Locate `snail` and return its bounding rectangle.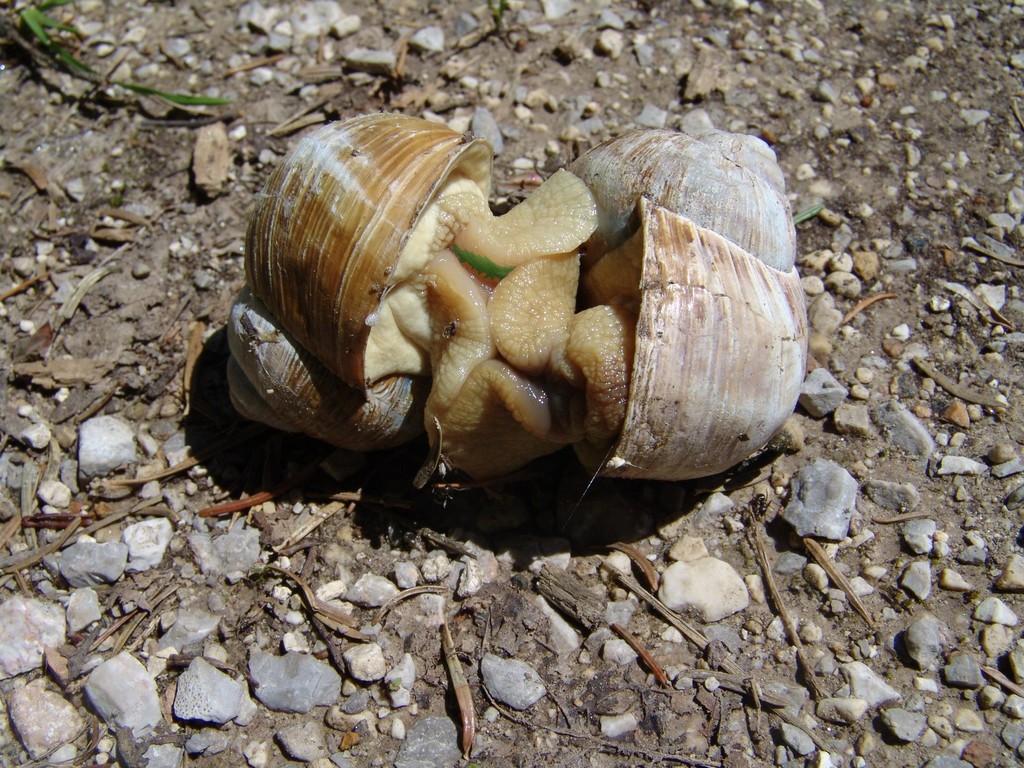
x1=225 y1=106 x2=606 y2=463.
